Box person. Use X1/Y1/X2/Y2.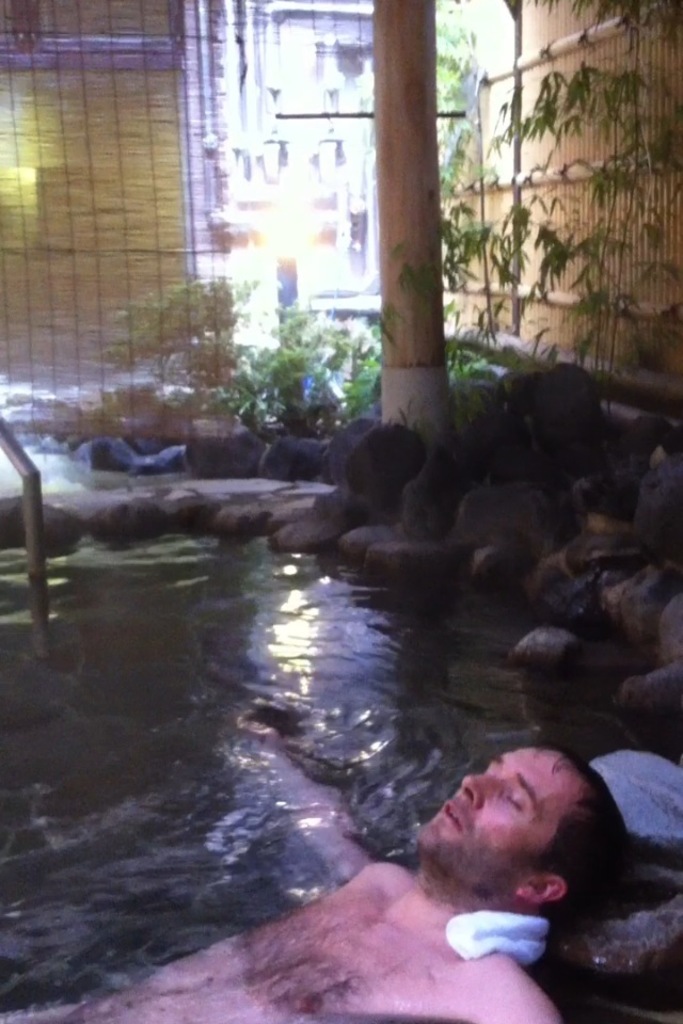
0/711/632/1023.
